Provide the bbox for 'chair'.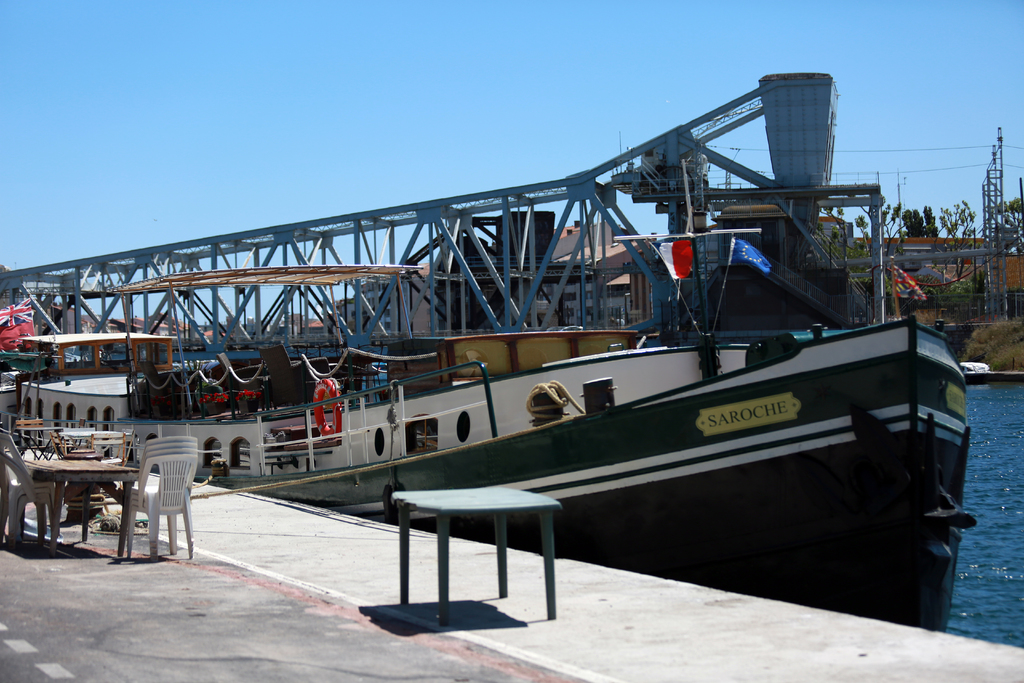
<region>13, 415, 49, 462</region>.
